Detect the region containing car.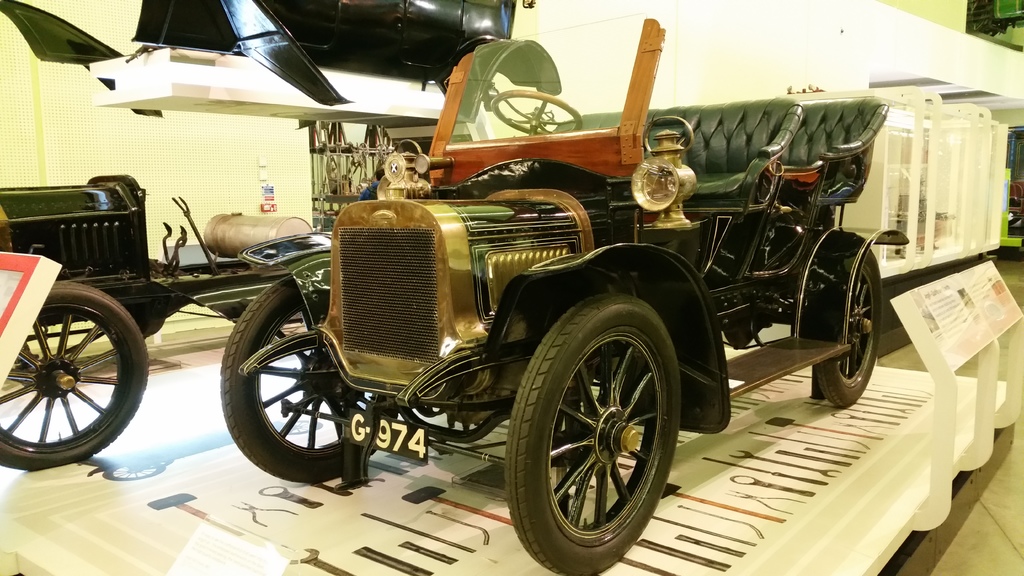
(0, 172, 312, 468).
